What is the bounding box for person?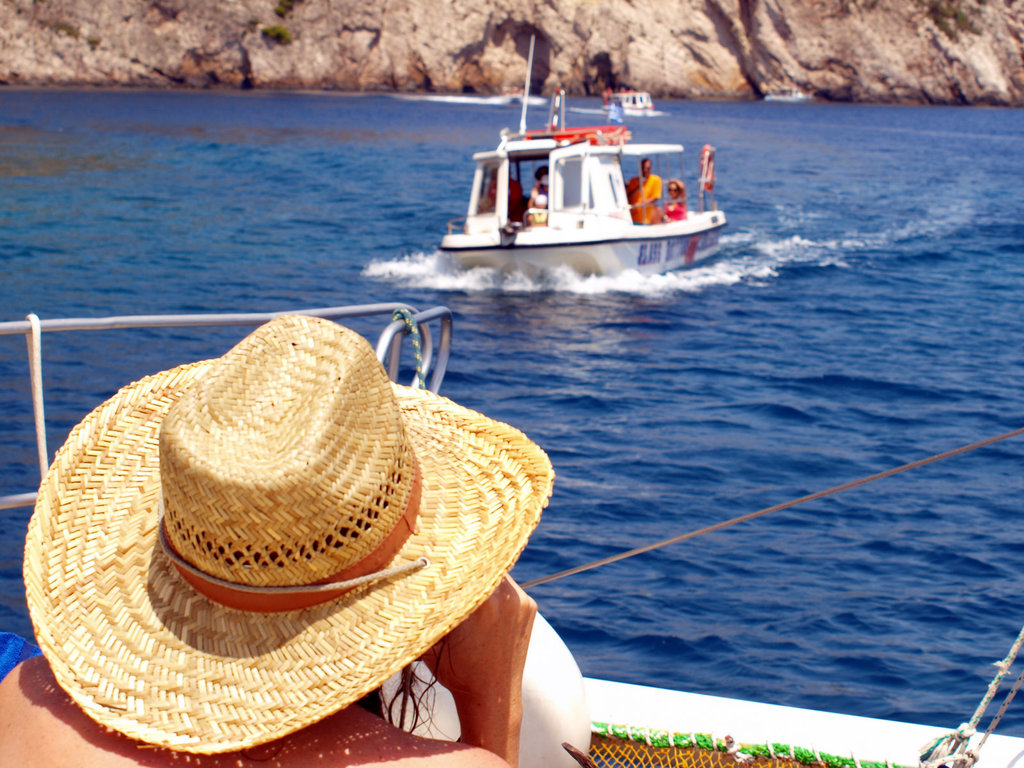
box=[627, 157, 665, 227].
